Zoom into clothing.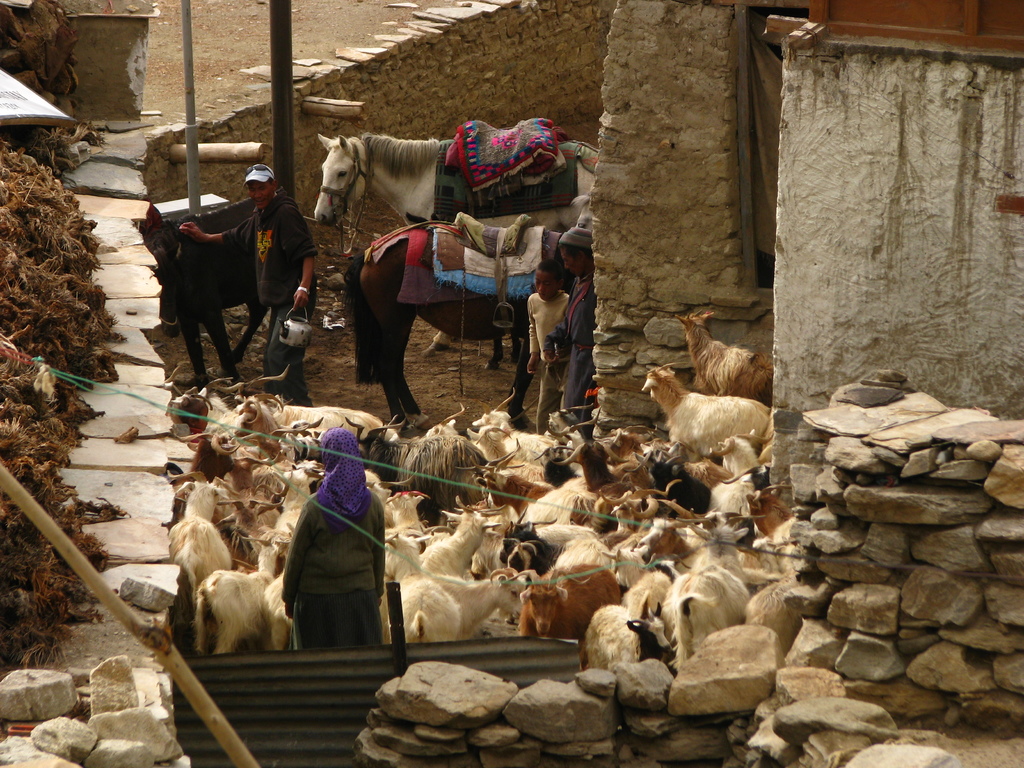
Zoom target: 280 483 396 650.
